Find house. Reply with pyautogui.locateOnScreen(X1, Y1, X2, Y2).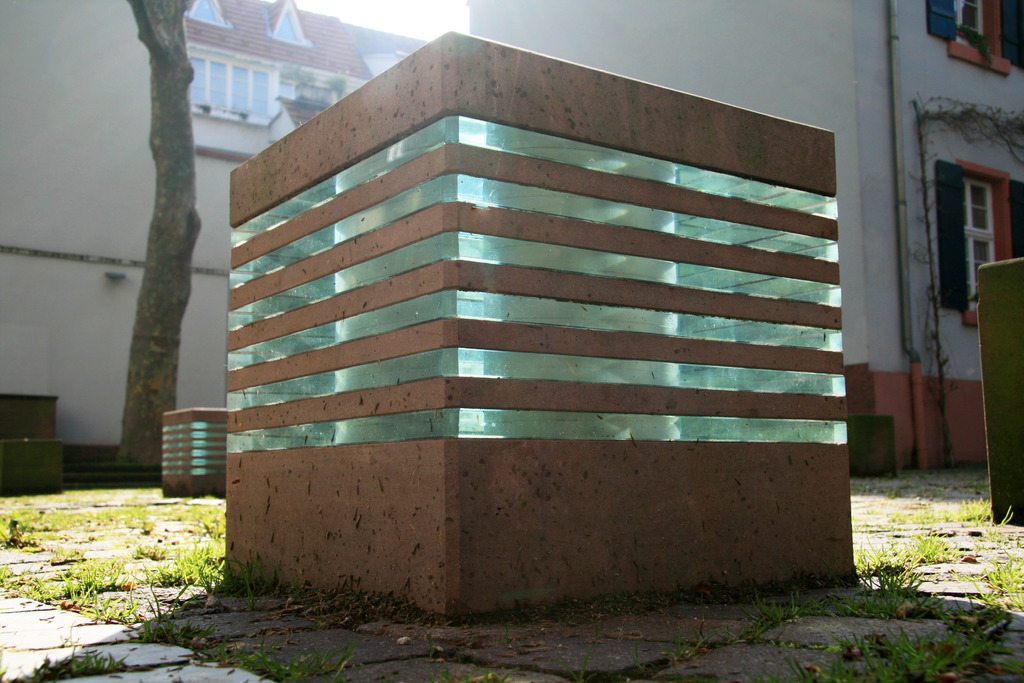
pyautogui.locateOnScreen(152, 0, 431, 151).
